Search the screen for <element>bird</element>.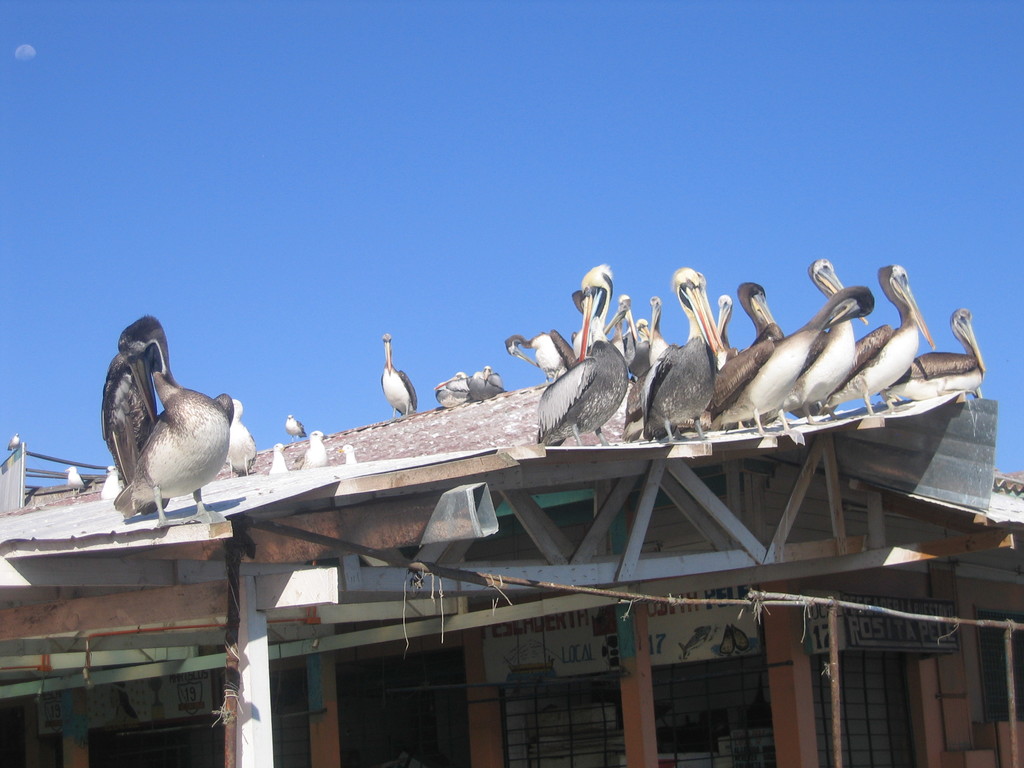
Found at region(301, 425, 324, 470).
